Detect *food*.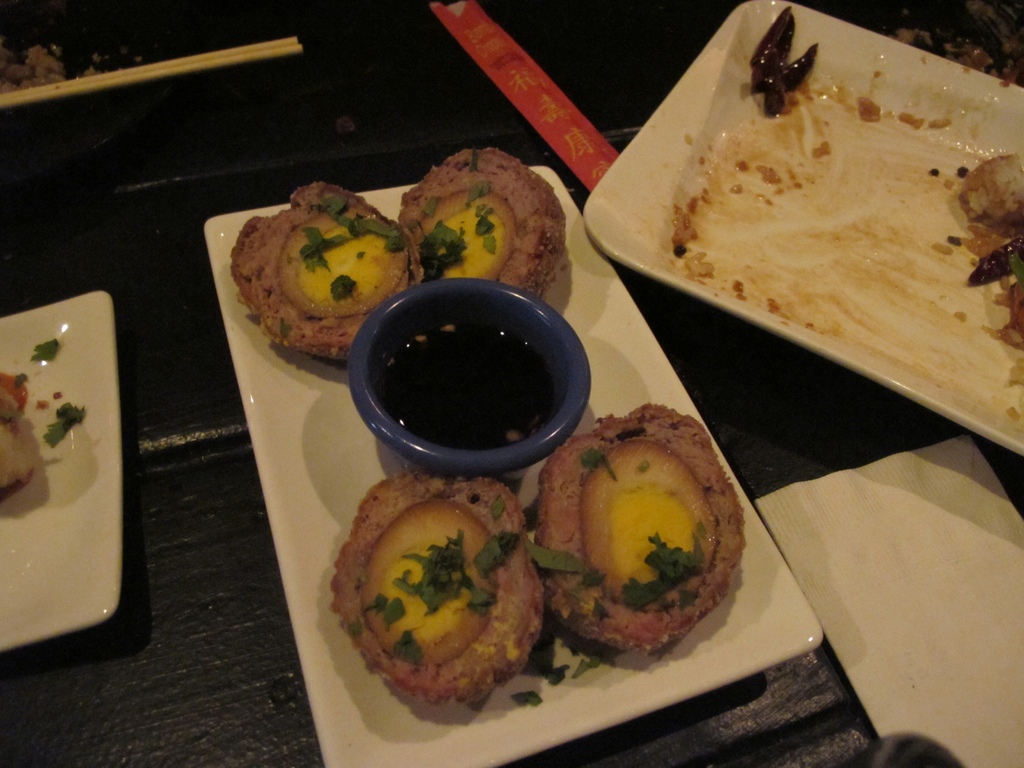
Detected at [408, 146, 569, 284].
